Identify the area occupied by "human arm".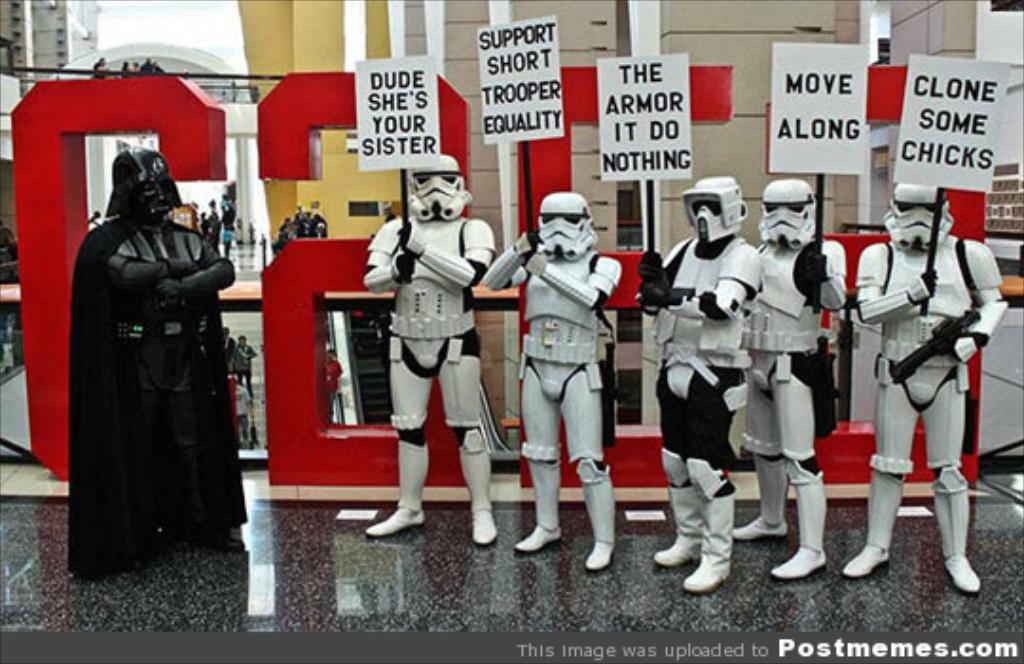
Area: select_region(150, 250, 243, 309).
